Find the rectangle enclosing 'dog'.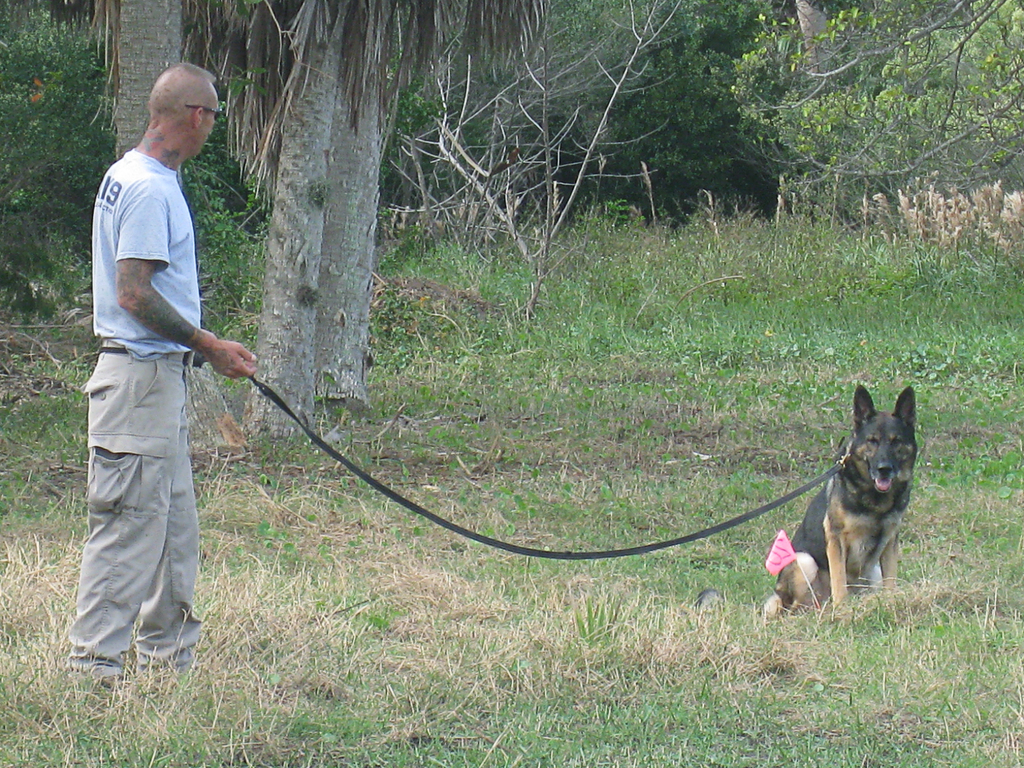
{"left": 758, "top": 380, "right": 921, "bottom": 621}.
